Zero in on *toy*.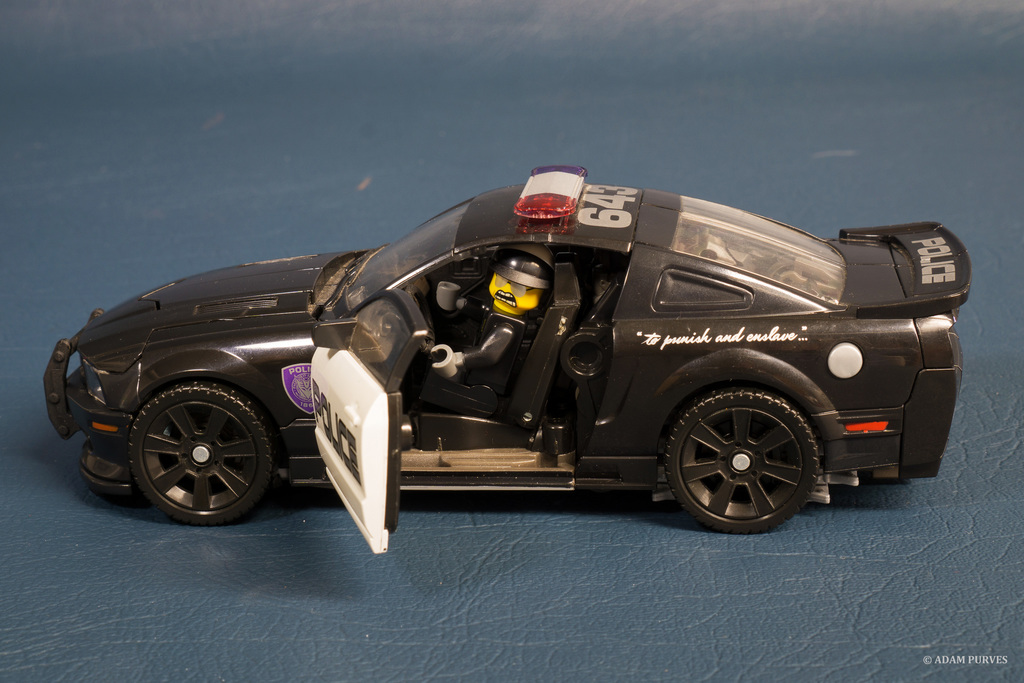
Zeroed in: box=[28, 158, 989, 569].
